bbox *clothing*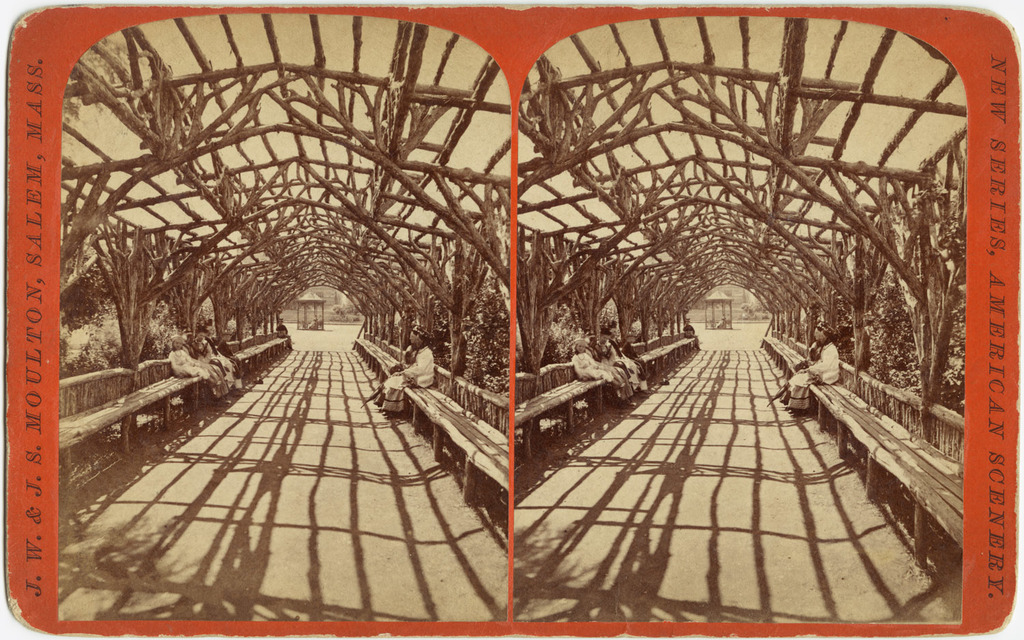
(198,340,239,380)
